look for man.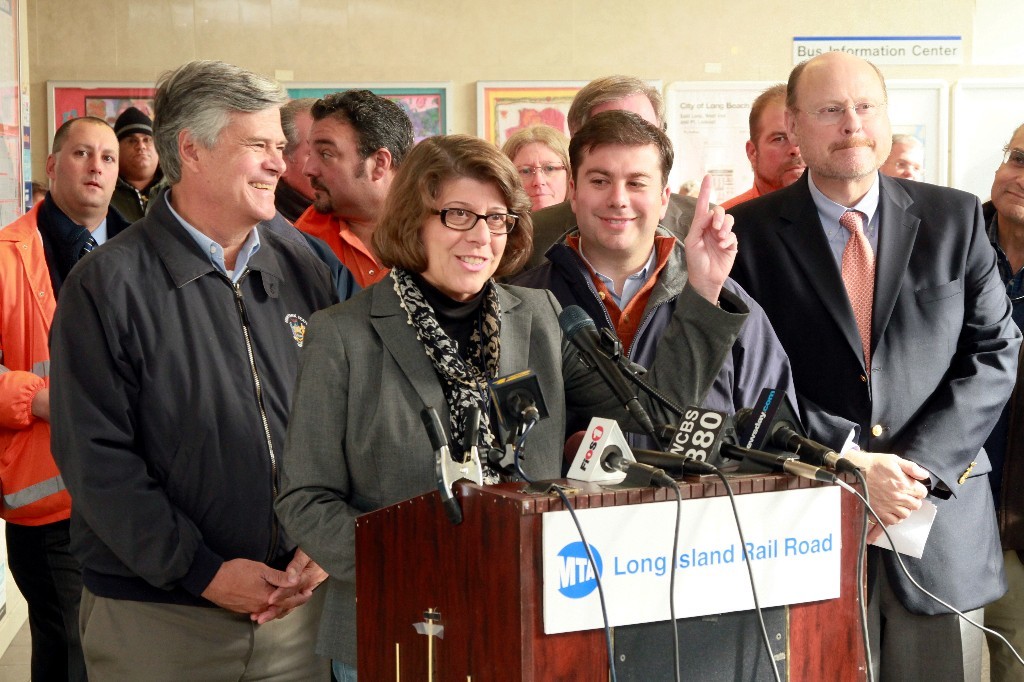
Found: 724/40/1021/681.
